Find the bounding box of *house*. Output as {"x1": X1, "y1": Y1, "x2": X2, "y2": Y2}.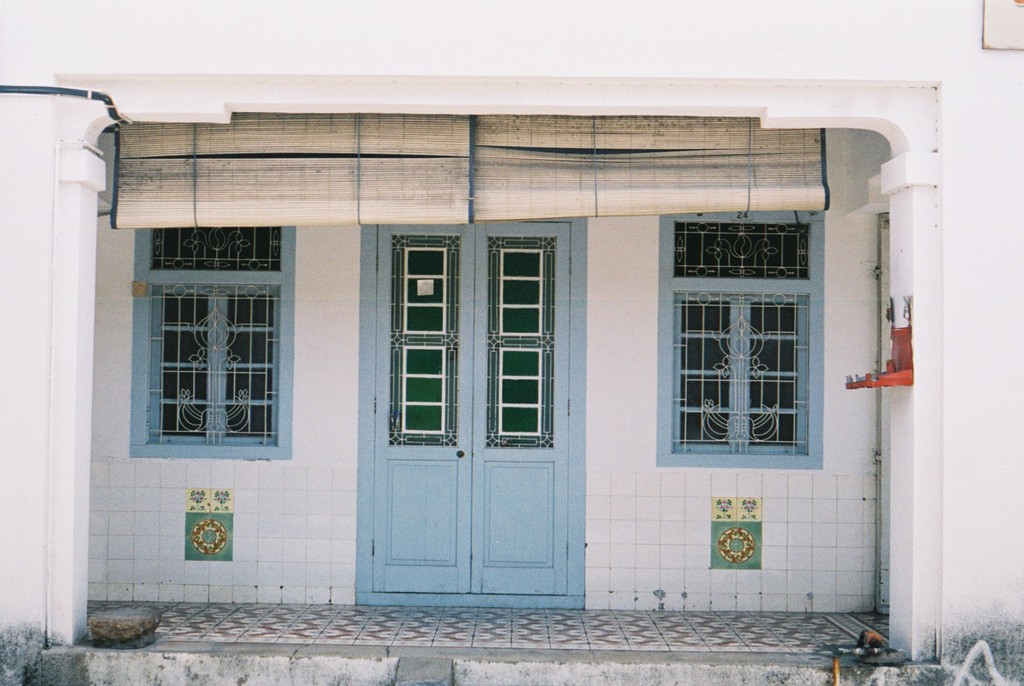
{"x1": 0, "y1": 0, "x2": 1023, "y2": 685}.
